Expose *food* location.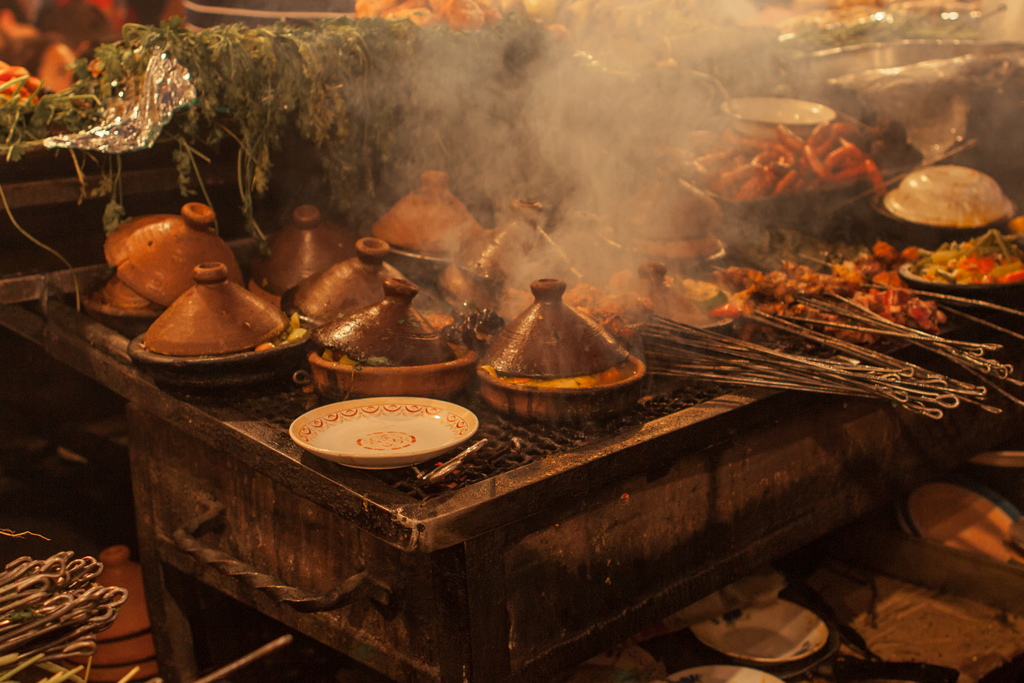
Exposed at Rect(877, 235, 899, 263).
